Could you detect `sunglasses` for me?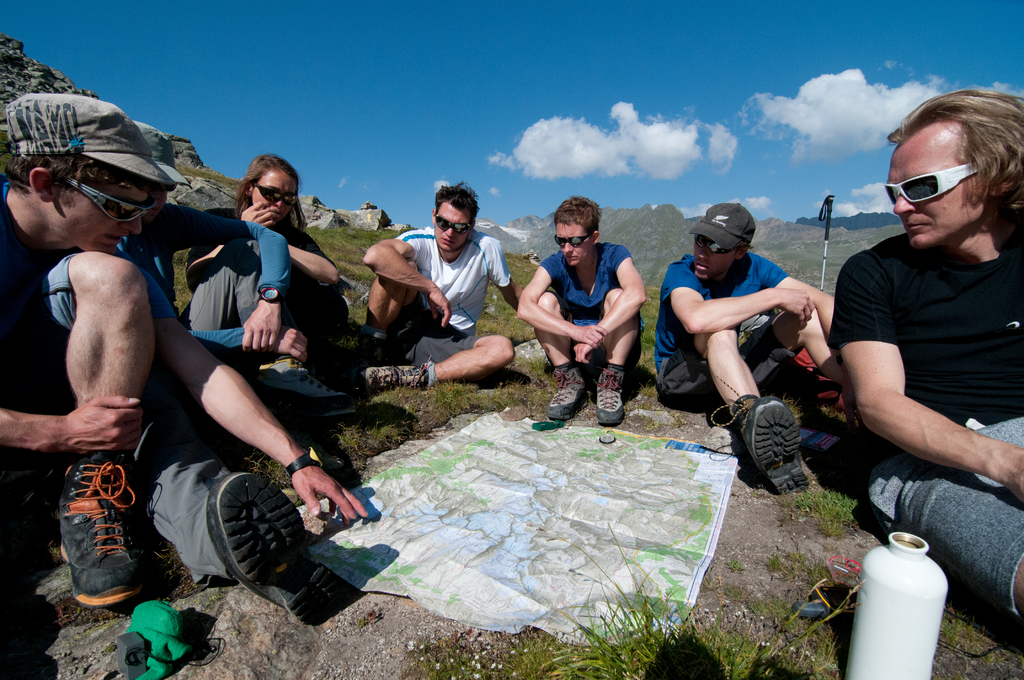
Detection result: 255/185/295/210.
